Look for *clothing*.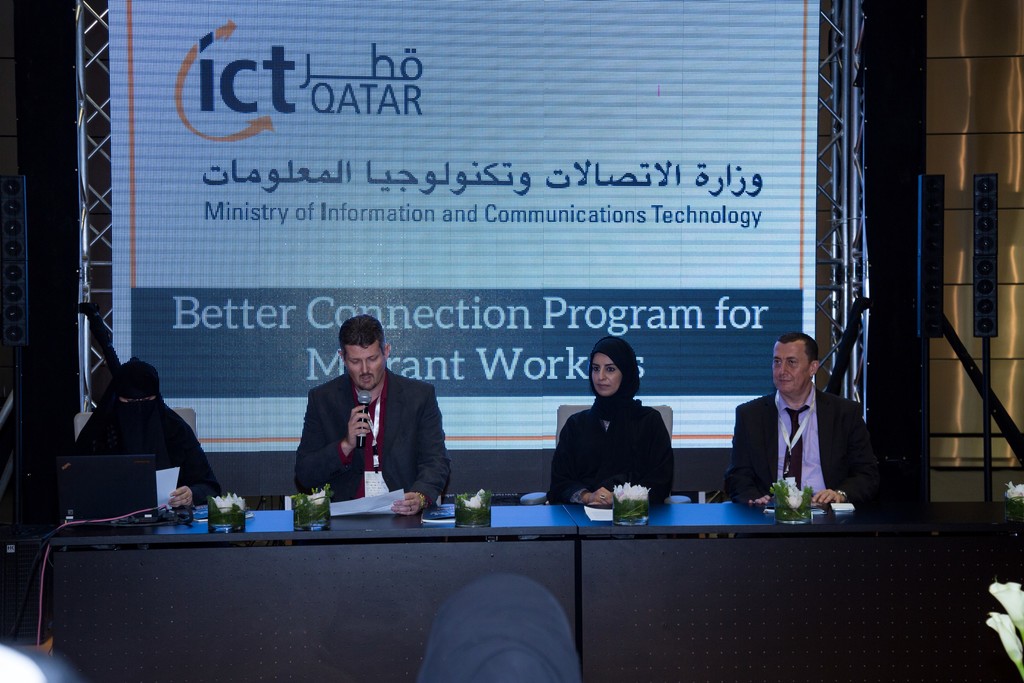
Found: box(294, 364, 452, 507).
